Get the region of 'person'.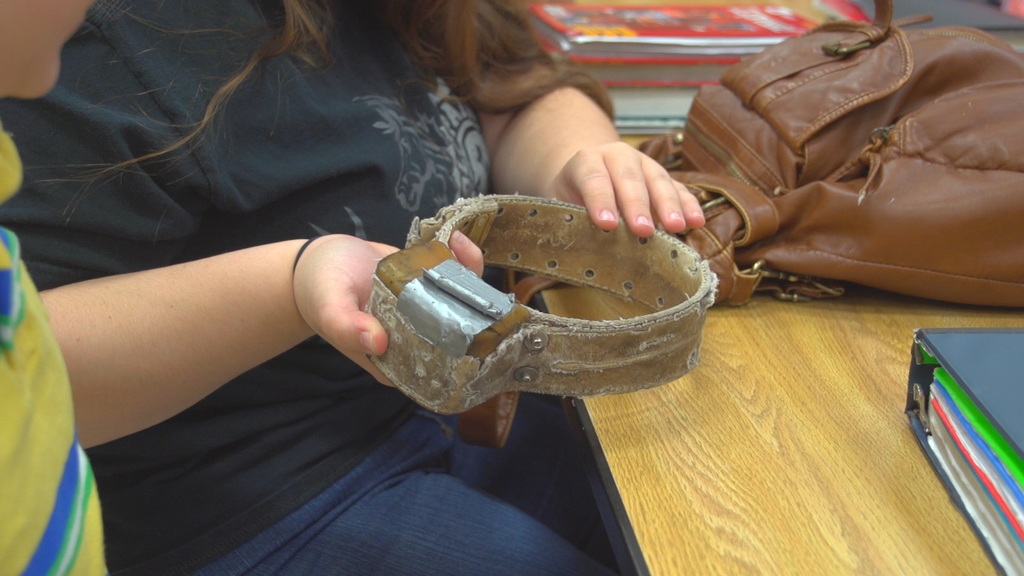
BBox(0, 0, 706, 575).
